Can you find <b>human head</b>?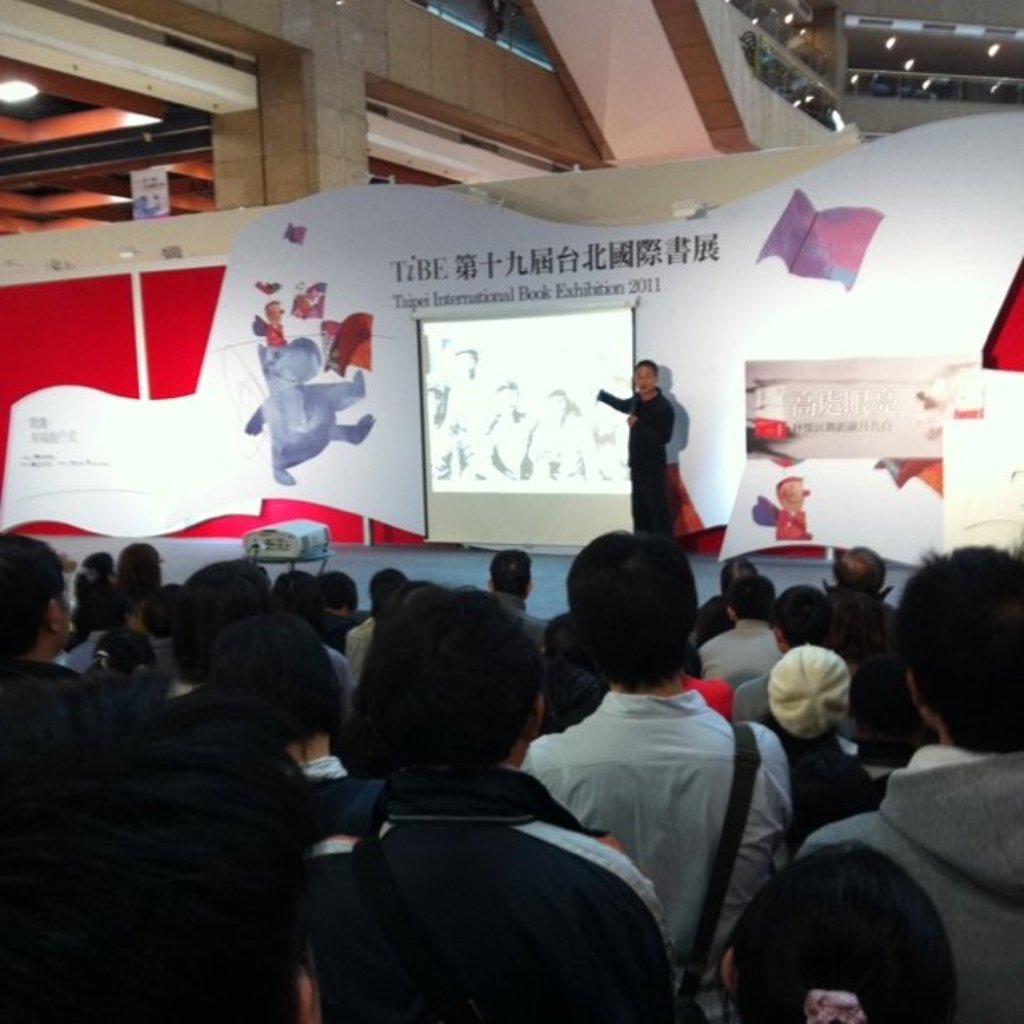
Yes, bounding box: (left=480, top=547, right=537, bottom=604).
